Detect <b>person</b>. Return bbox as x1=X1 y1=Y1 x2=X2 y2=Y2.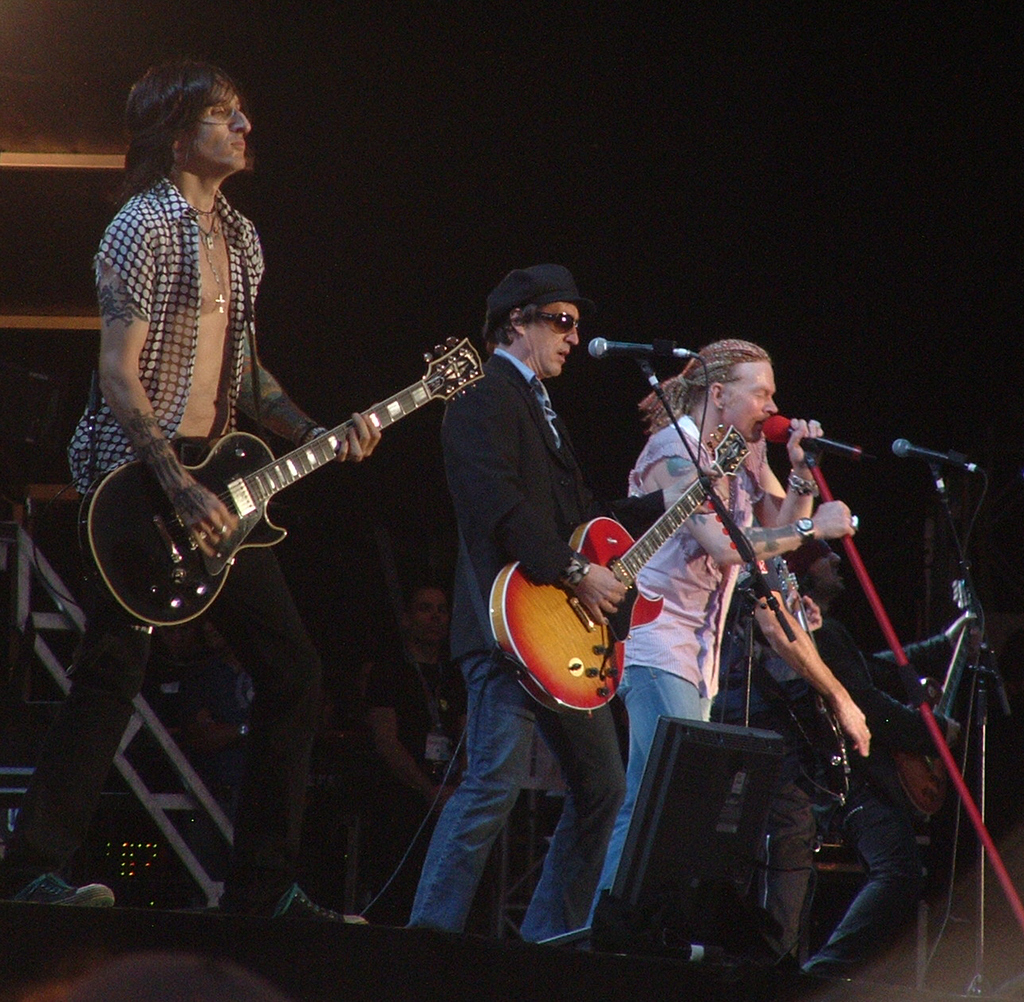
x1=581 y1=335 x2=859 y2=922.
